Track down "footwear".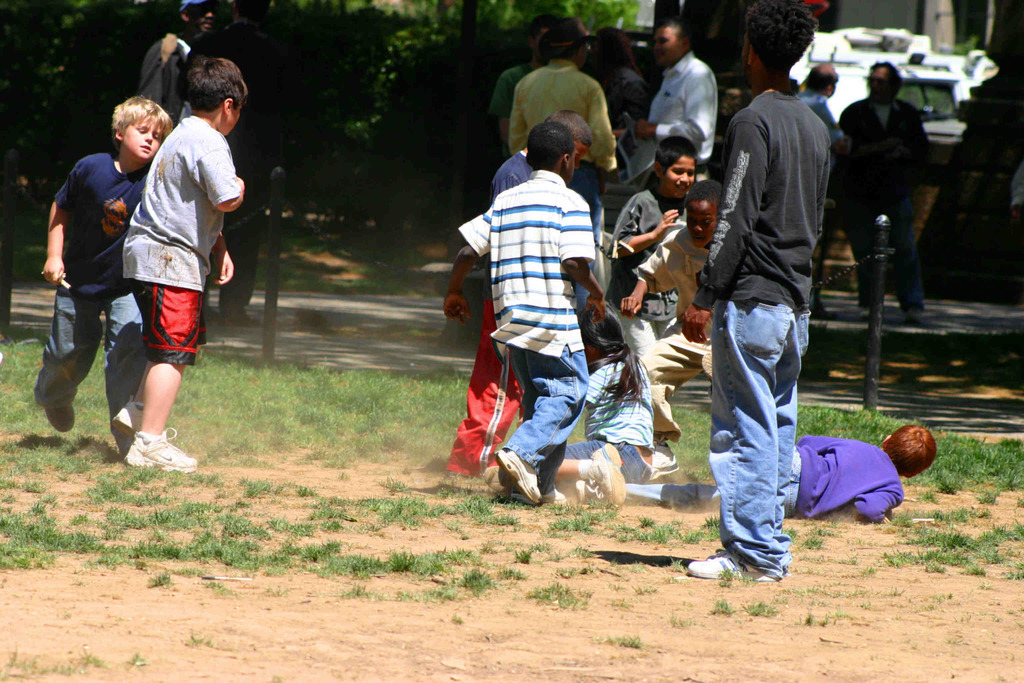
Tracked to crop(862, 306, 872, 320).
